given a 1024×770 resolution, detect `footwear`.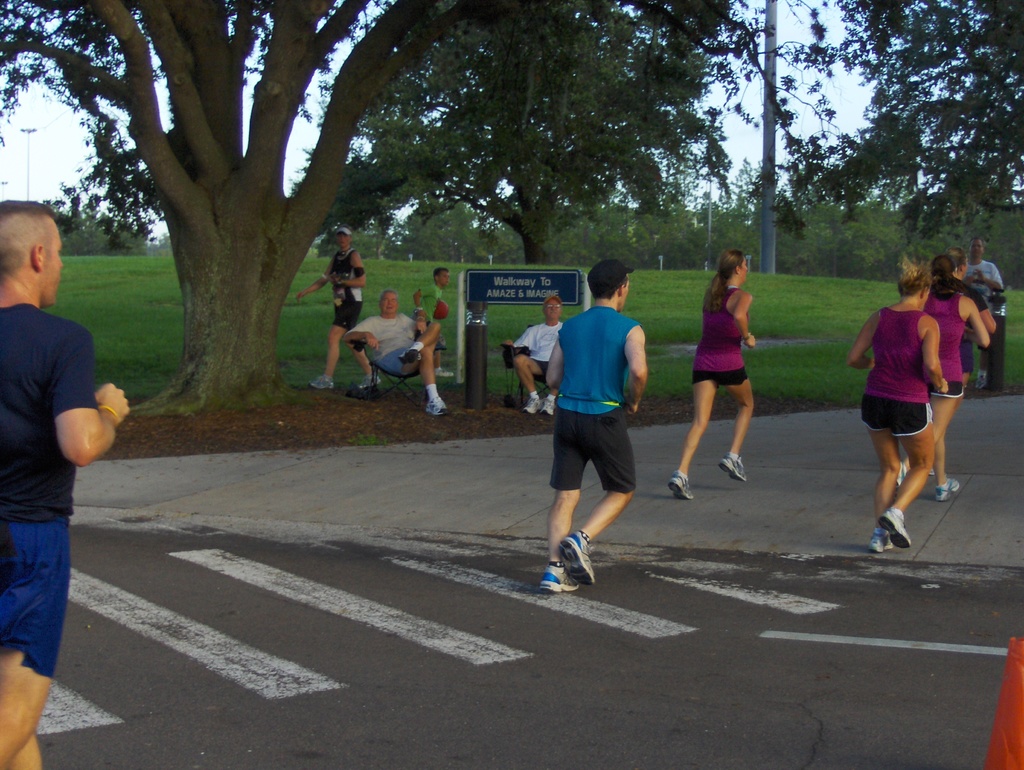
[876,507,918,549].
